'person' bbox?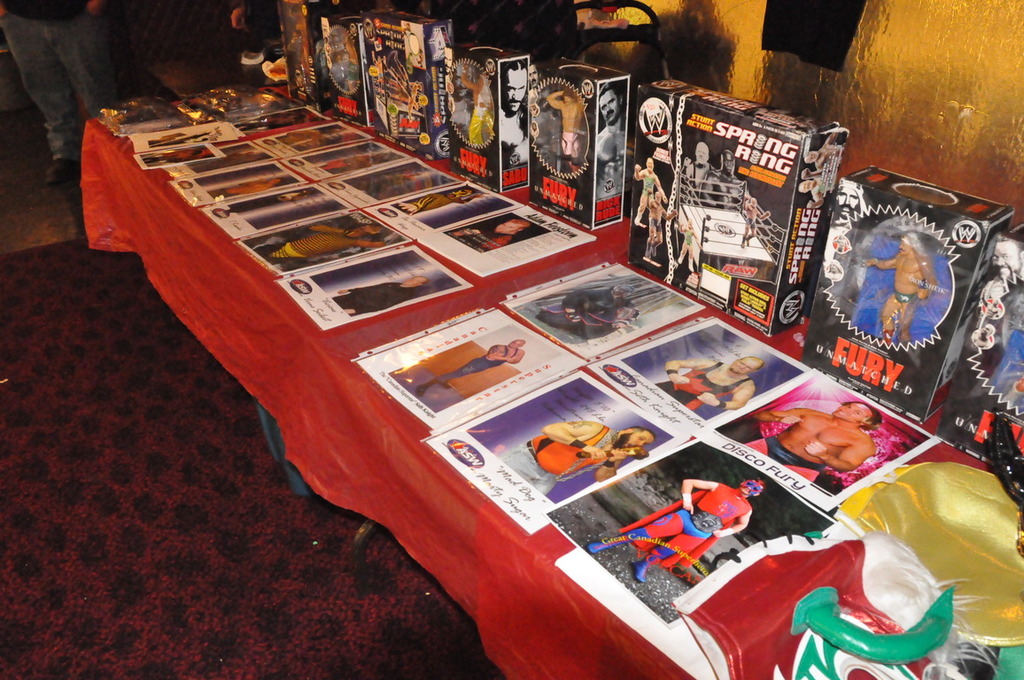
Rect(989, 239, 1023, 282)
